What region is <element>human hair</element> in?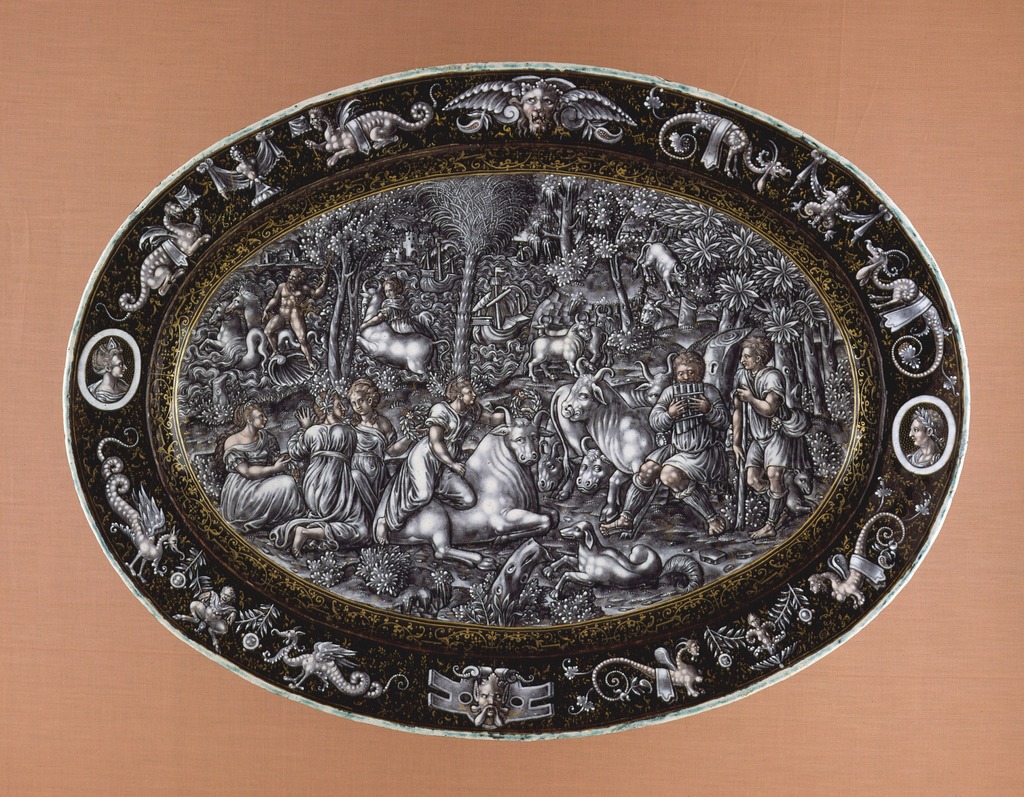
BBox(316, 390, 334, 417).
